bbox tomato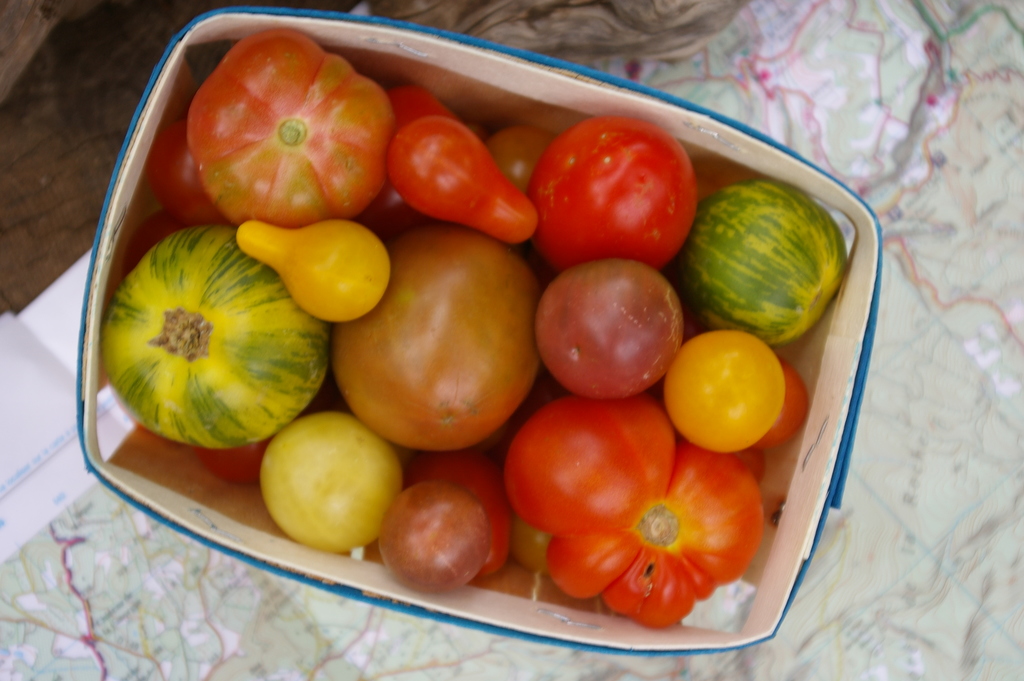
409,444,521,578
